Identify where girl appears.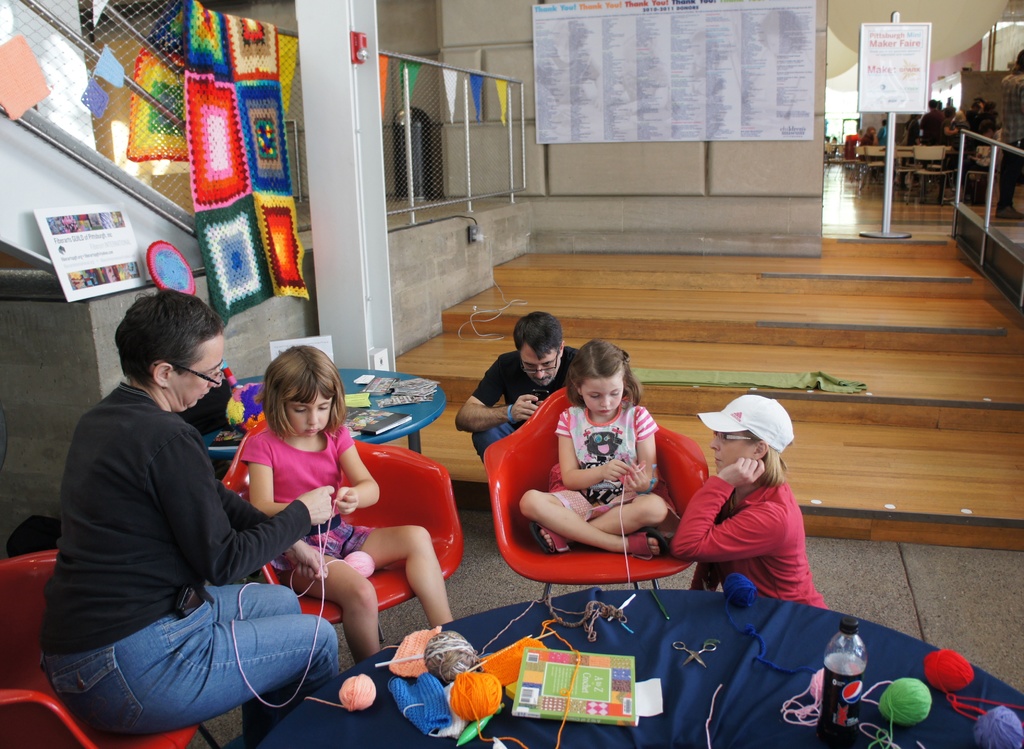
Appears at Rect(518, 342, 675, 556).
